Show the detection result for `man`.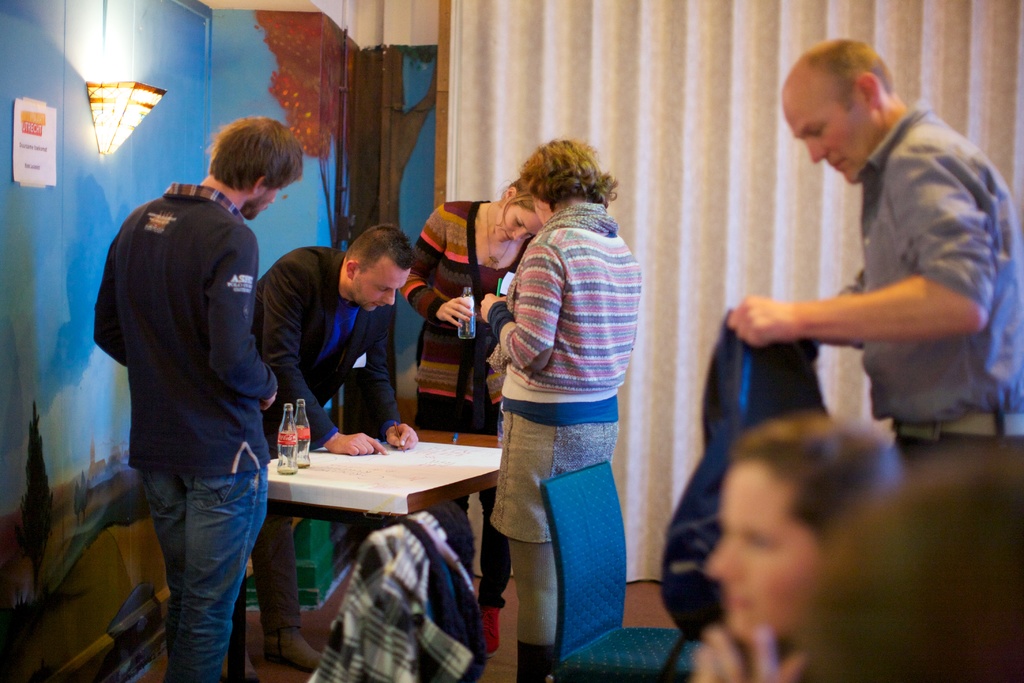
box=[234, 220, 419, 682].
